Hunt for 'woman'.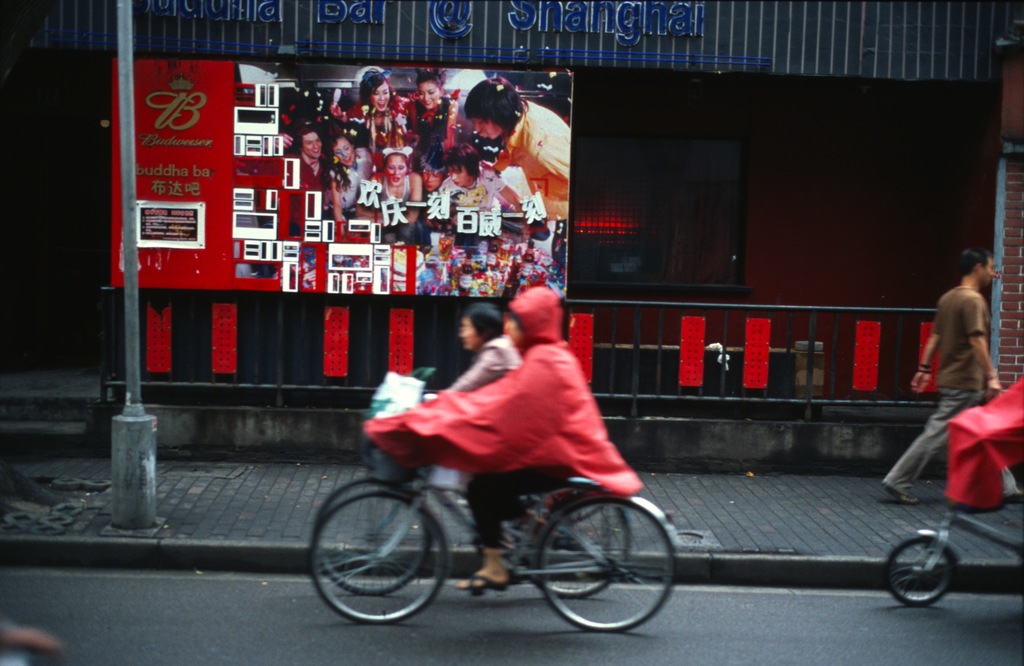
Hunted down at 362,283,637,592.
